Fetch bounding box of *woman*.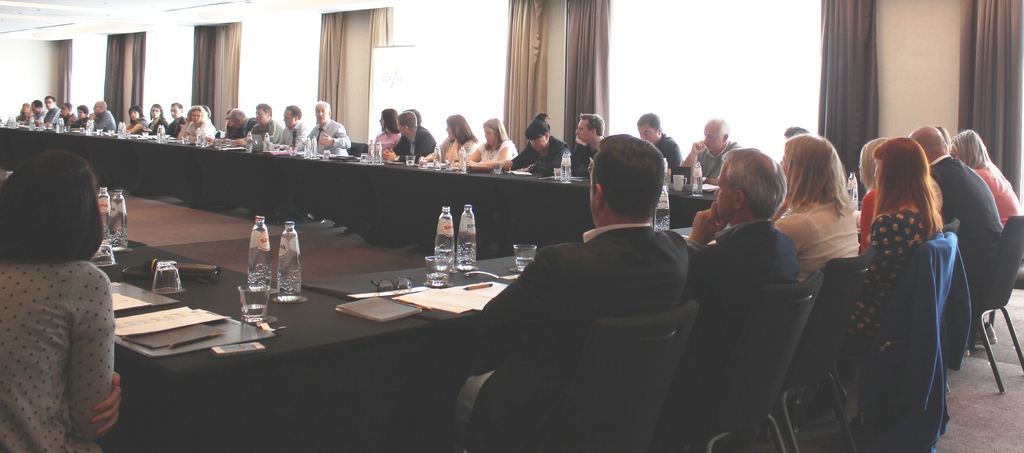
Bbox: <box>179,108,212,142</box>.
